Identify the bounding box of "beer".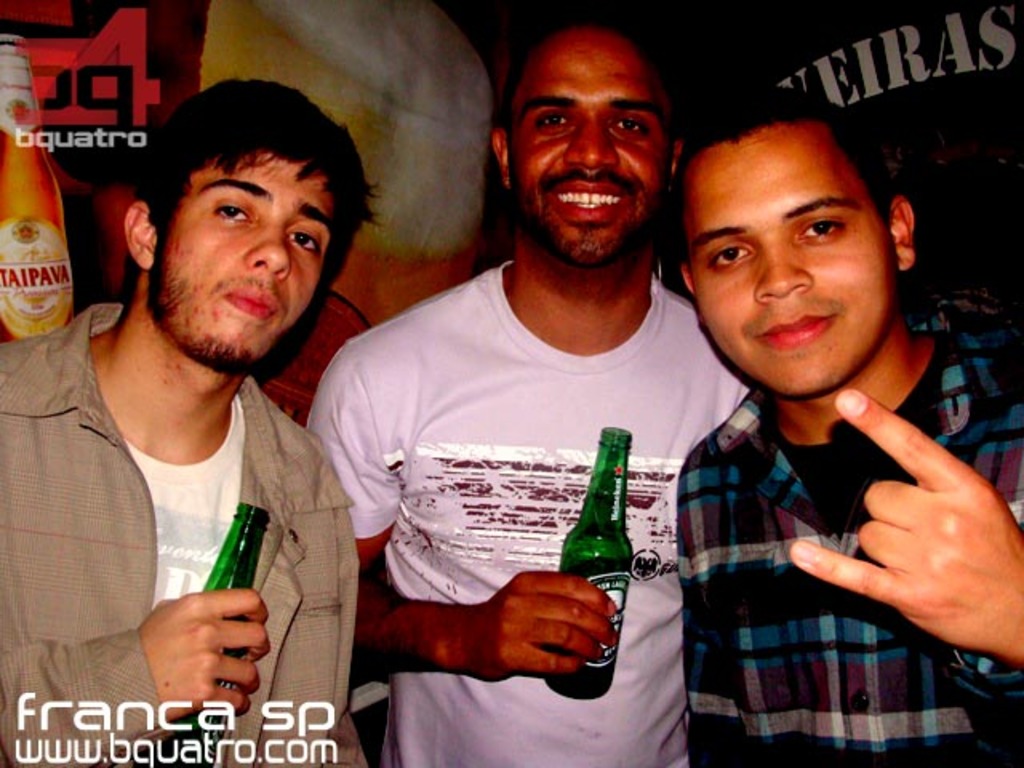
184,496,272,722.
